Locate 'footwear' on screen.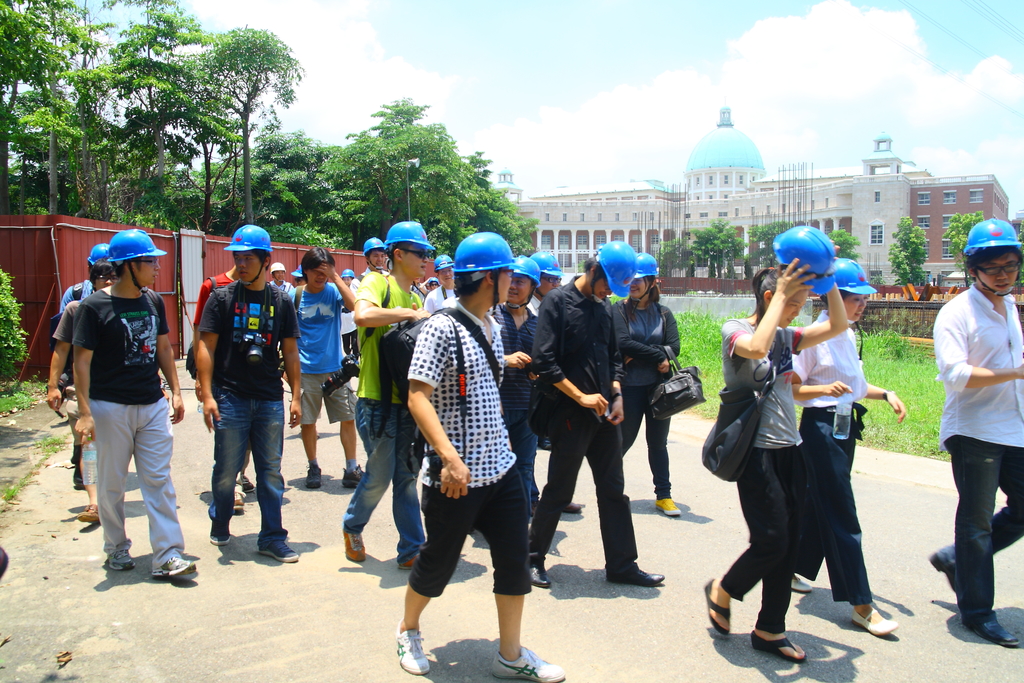
On screen at [x1=972, y1=621, x2=1022, y2=646].
